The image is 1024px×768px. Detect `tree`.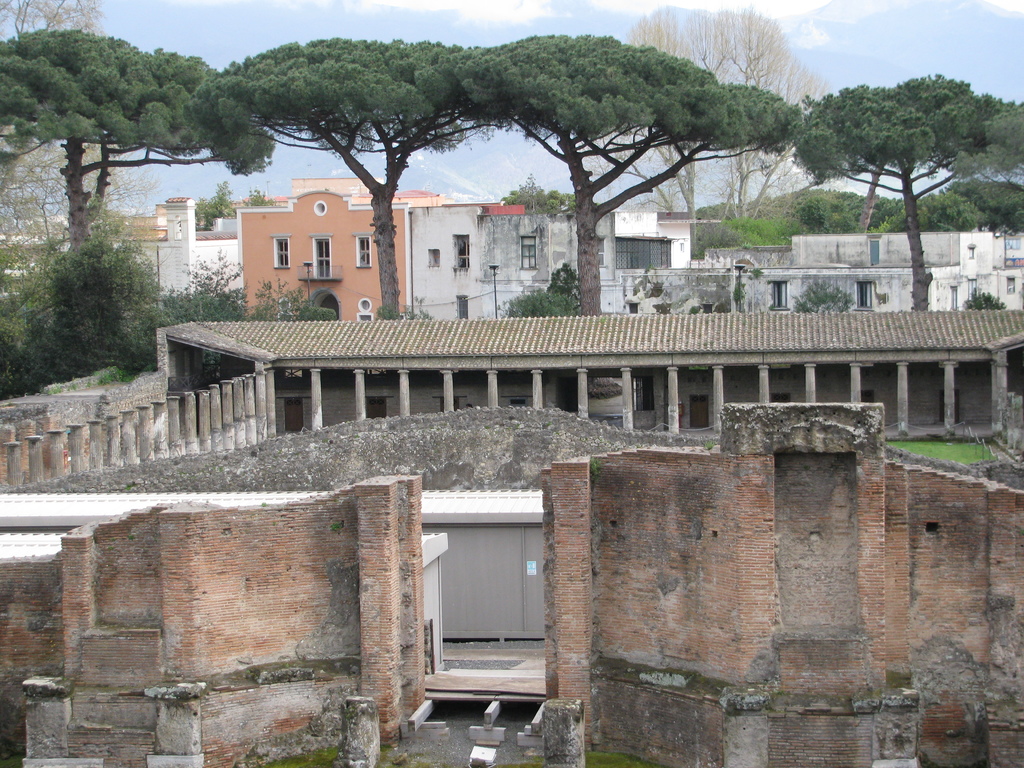
Detection: [769,183,899,236].
